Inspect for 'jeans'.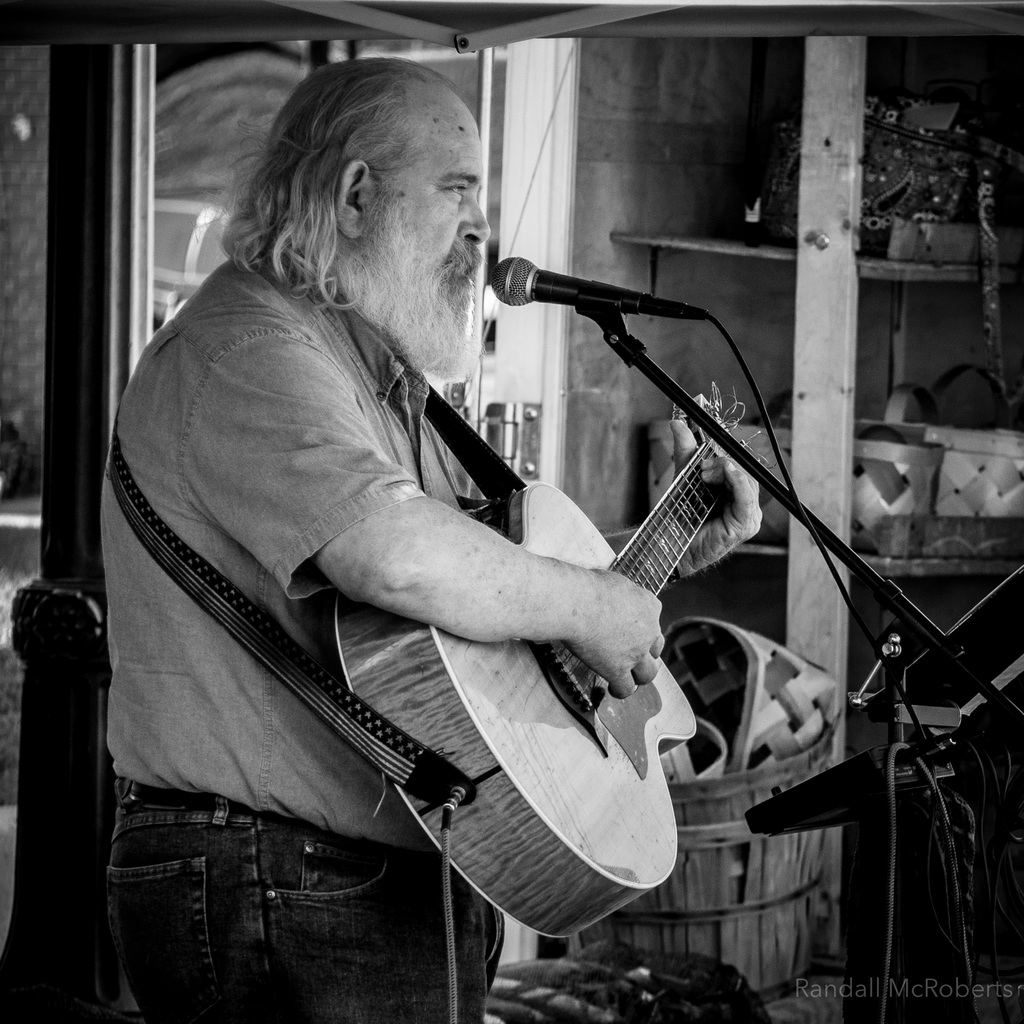
Inspection: [100,790,504,1023].
